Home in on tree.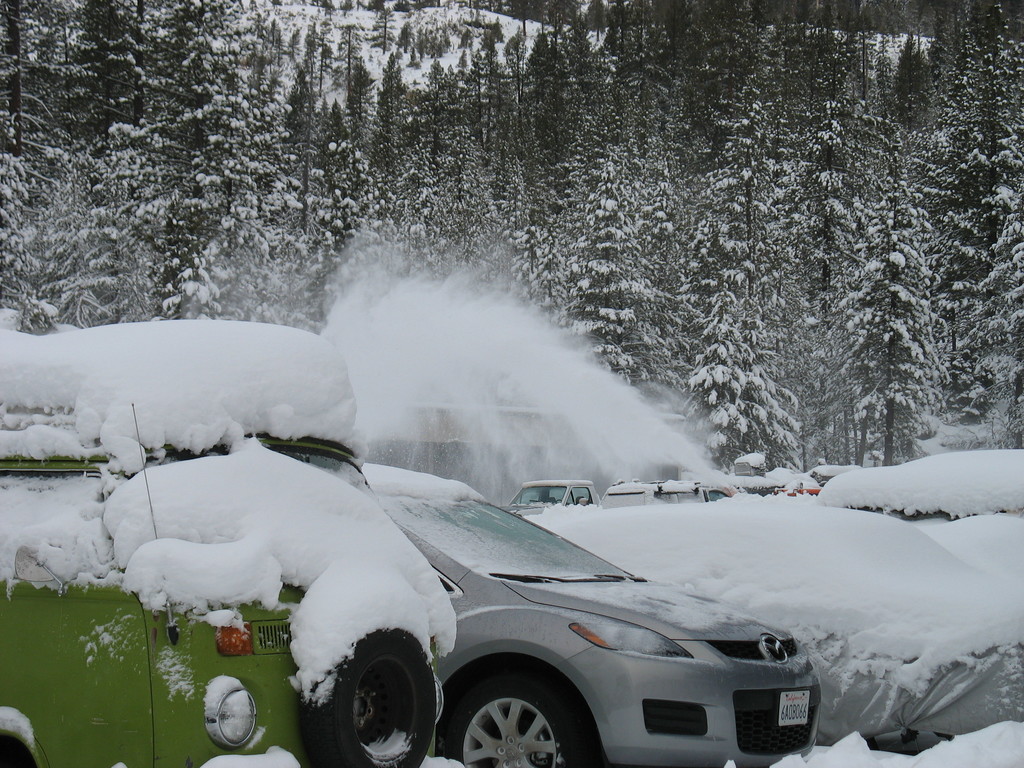
Homed in at rect(600, 88, 680, 396).
